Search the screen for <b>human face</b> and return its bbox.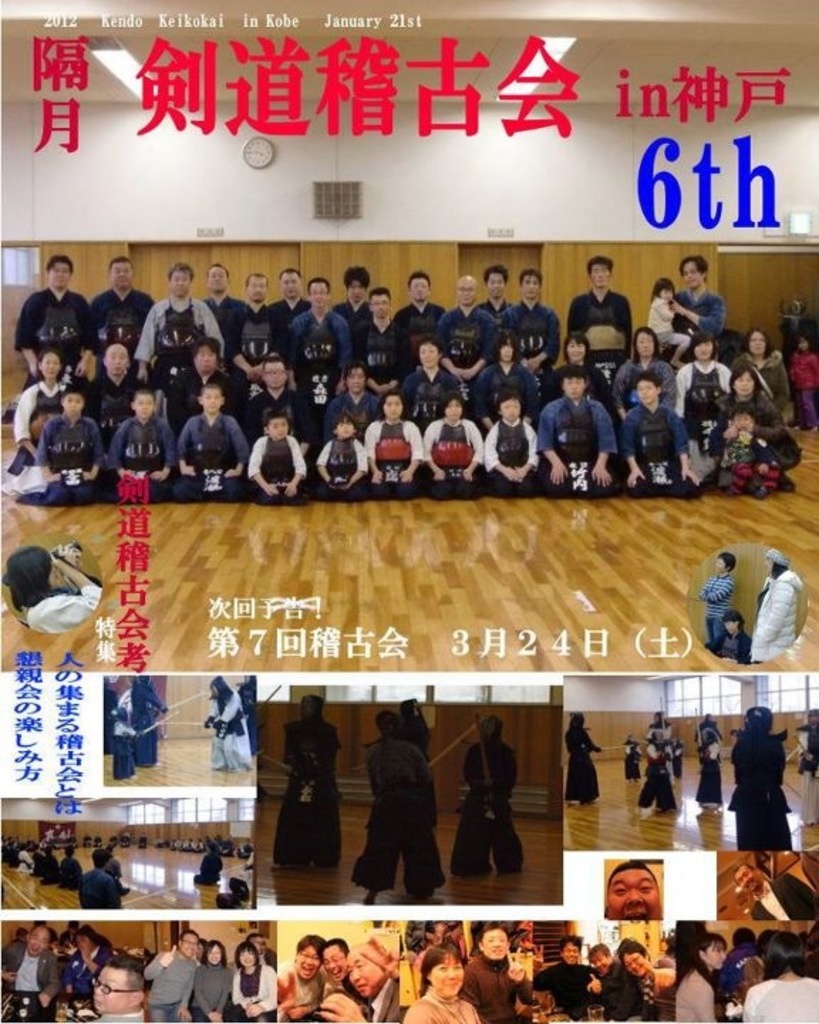
Found: rect(262, 361, 286, 393).
